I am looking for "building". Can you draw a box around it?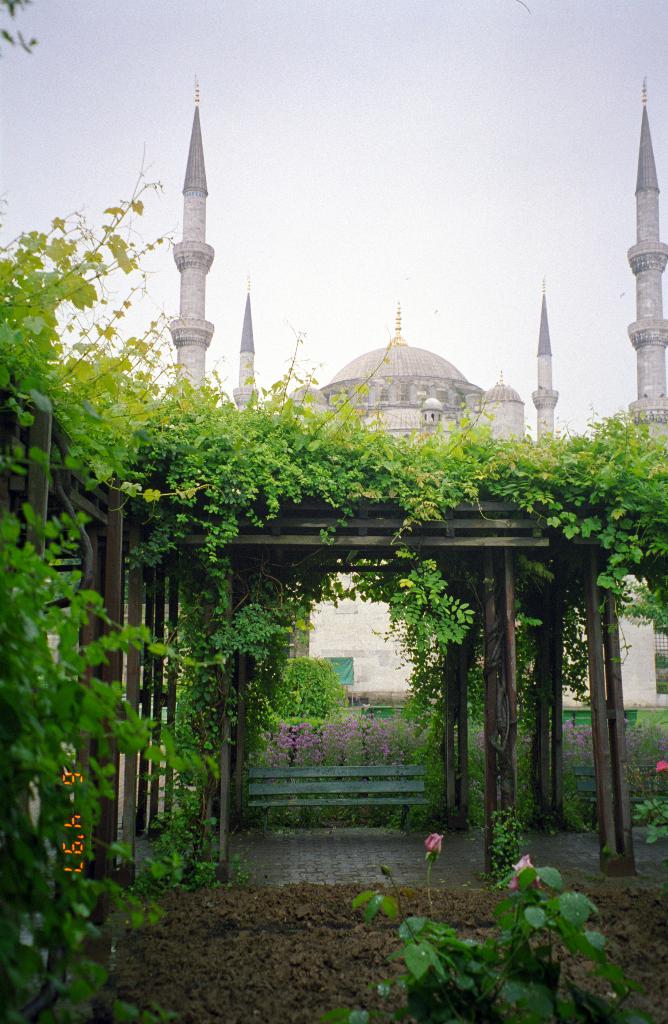
Sure, the bounding box is 168 78 667 454.
